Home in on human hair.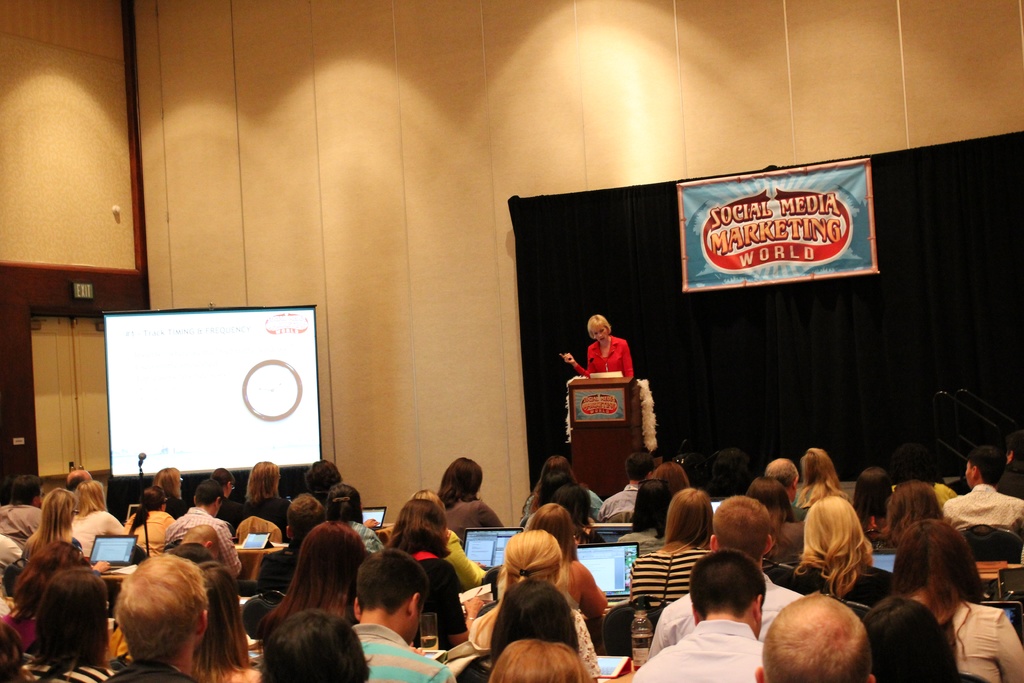
Homed in at [x1=254, y1=609, x2=374, y2=682].
